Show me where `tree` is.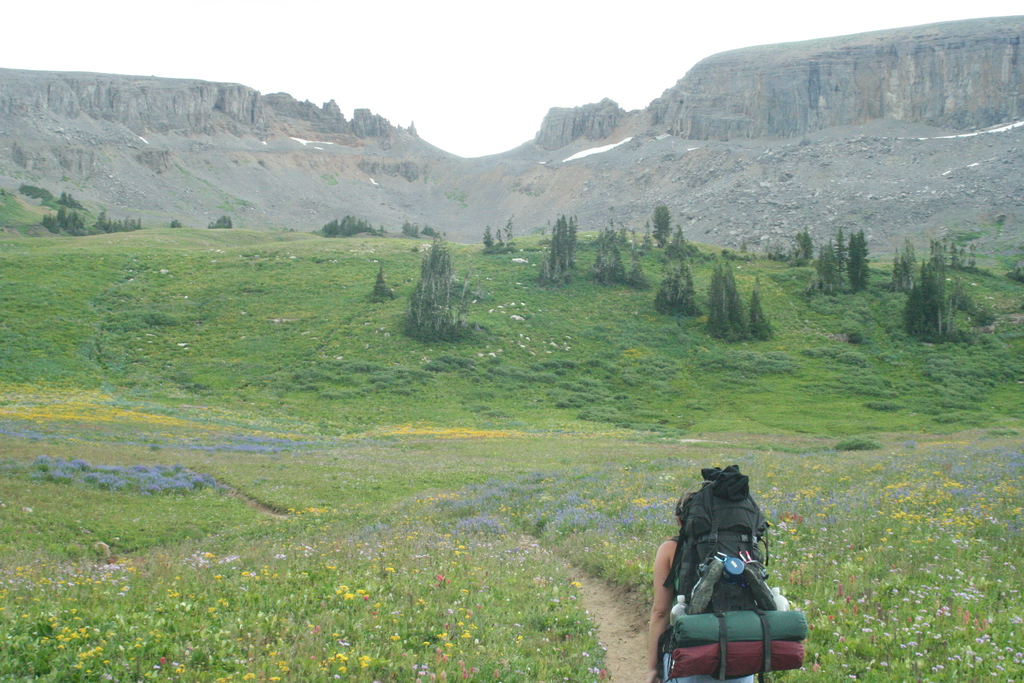
`tree` is at [left=674, top=226, right=687, bottom=245].
